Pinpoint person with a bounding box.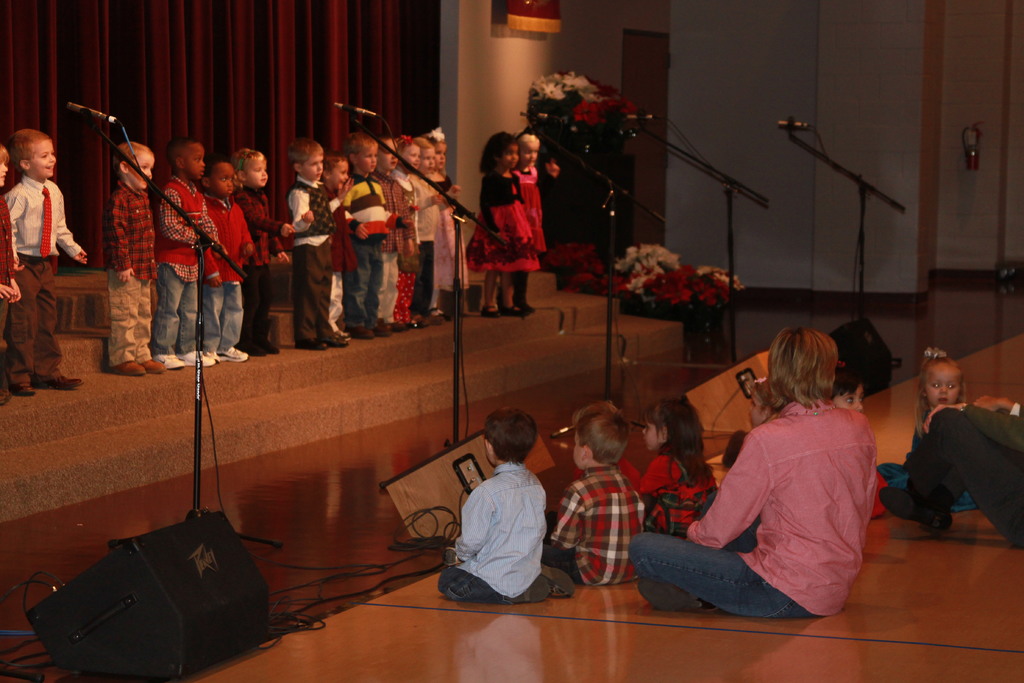
{"x1": 509, "y1": 133, "x2": 547, "y2": 310}.
